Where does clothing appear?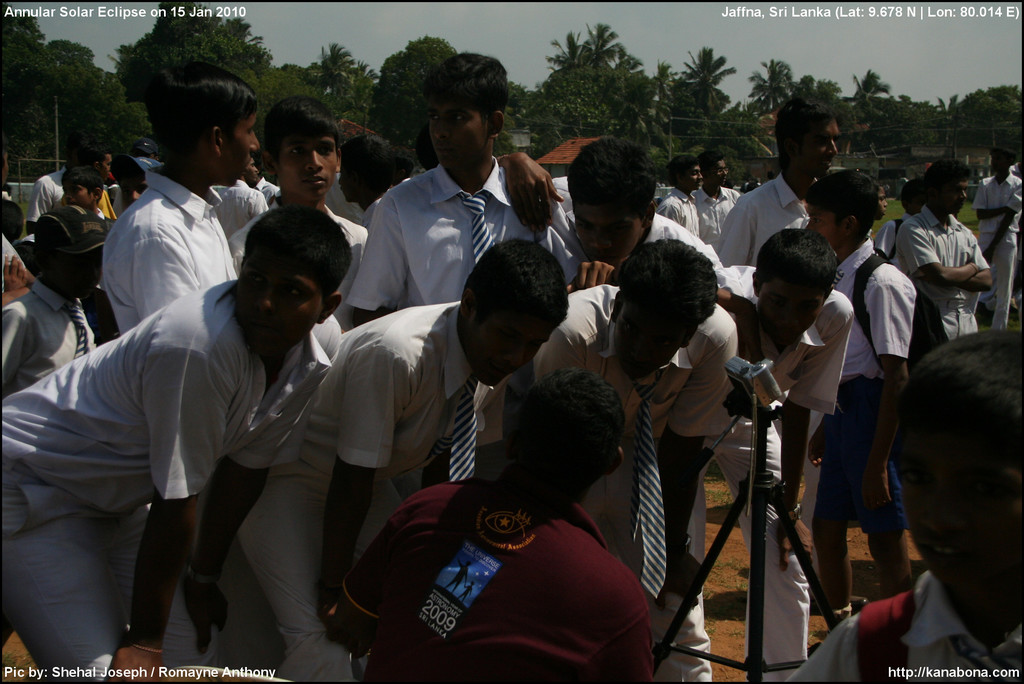
Appears at pyautogui.locateOnScreen(346, 159, 579, 320).
